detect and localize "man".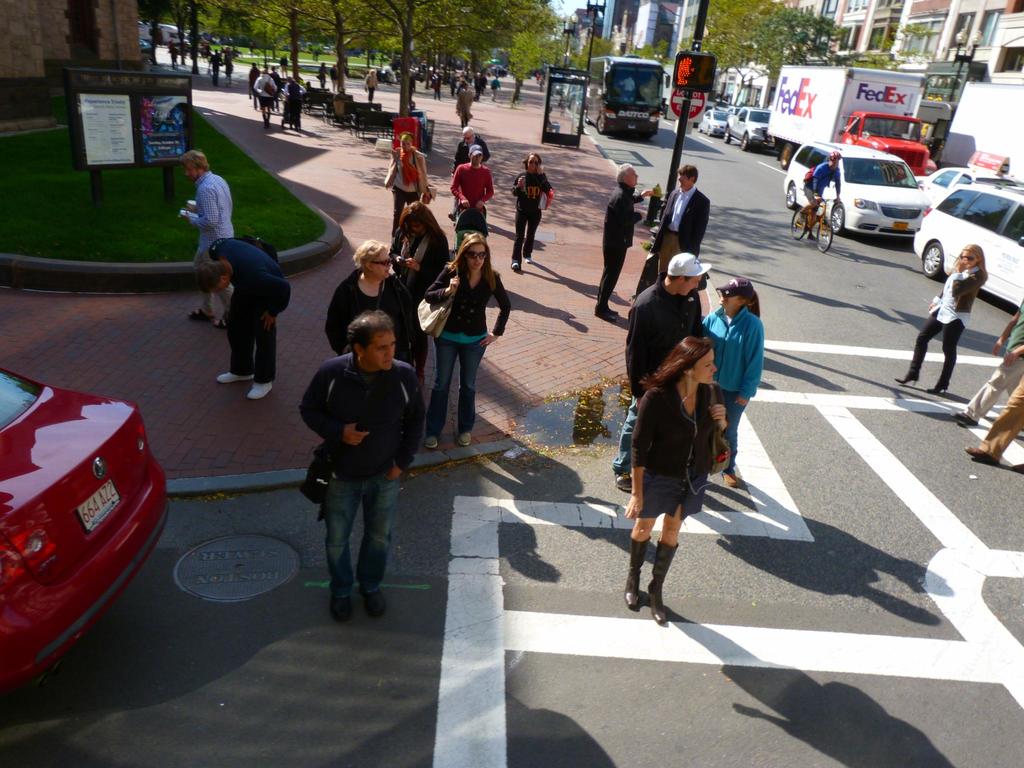
Localized at region(636, 164, 713, 300).
